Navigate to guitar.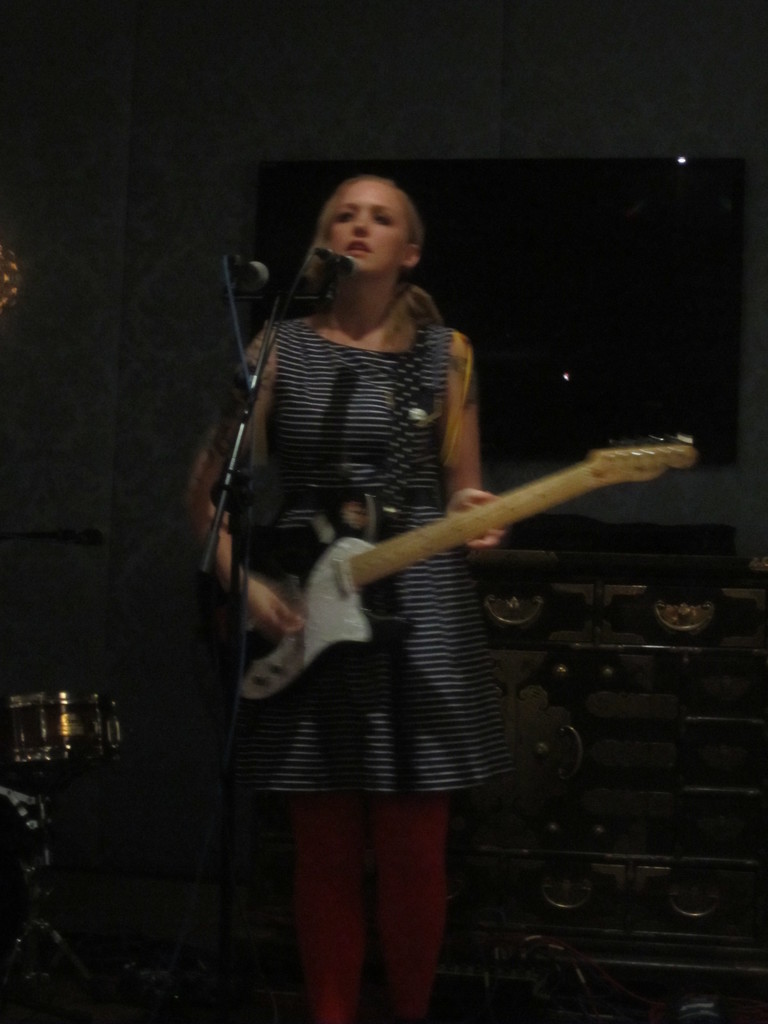
Navigation target: region(224, 425, 699, 702).
